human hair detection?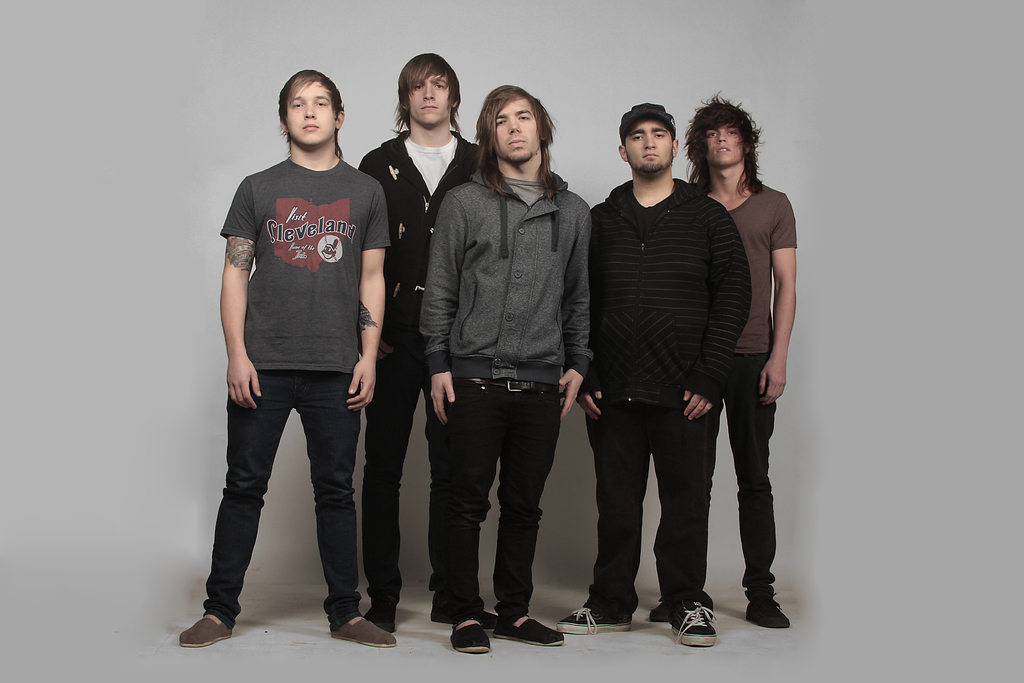
(394, 52, 463, 133)
